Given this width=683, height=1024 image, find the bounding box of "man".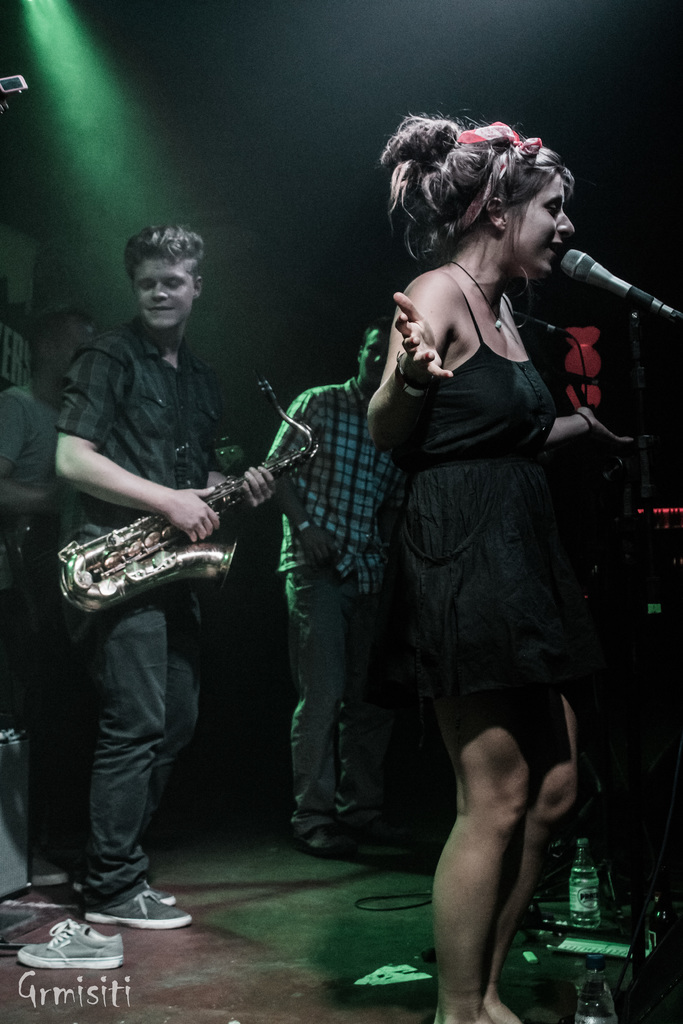
{"left": 53, "top": 196, "right": 342, "bottom": 922}.
